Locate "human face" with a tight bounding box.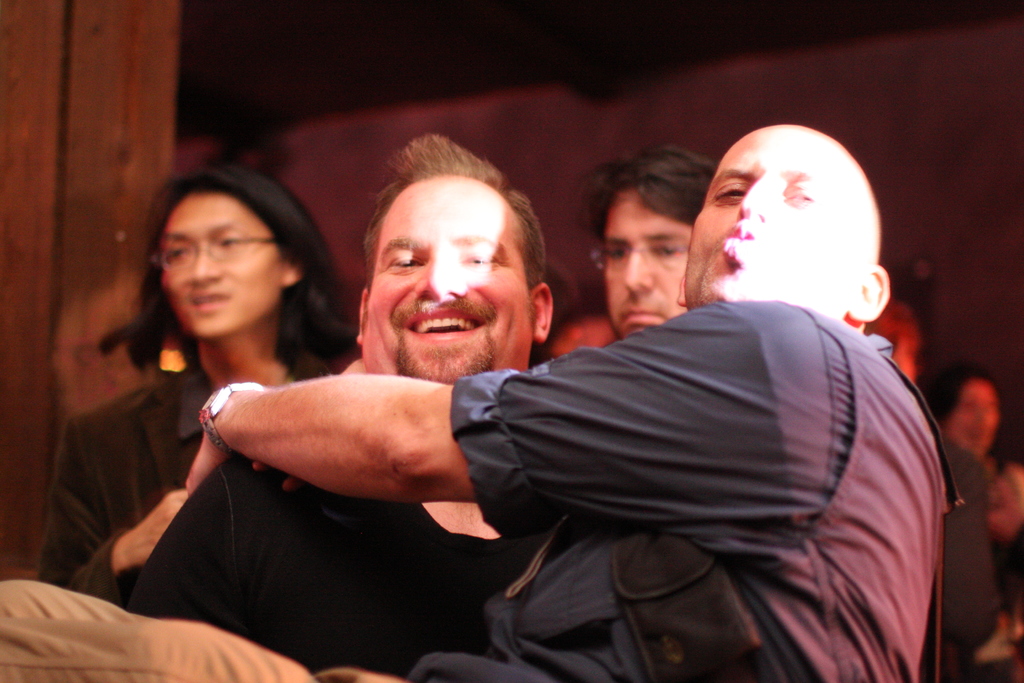
(left=943, top=378, right=995, bottom=460).
